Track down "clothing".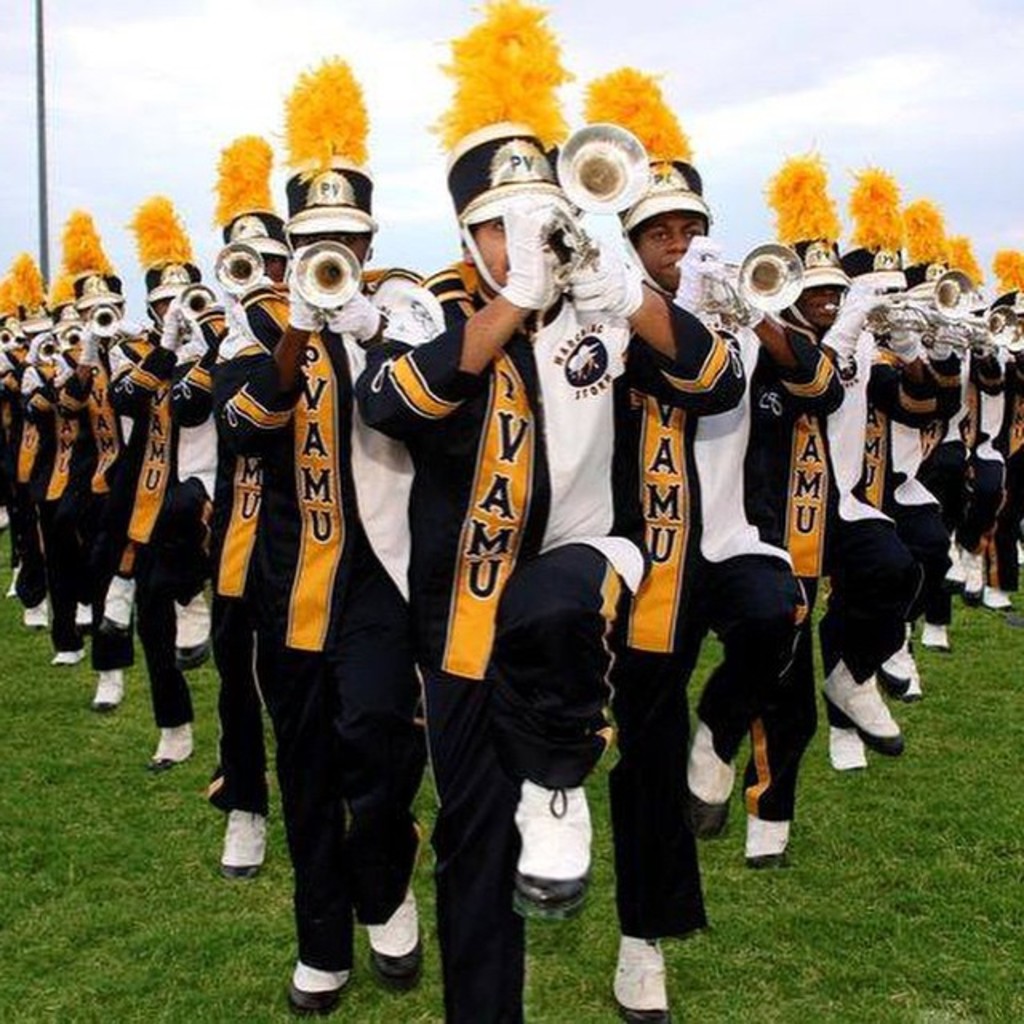
Tracked to box=[104, 323, 222, 710].
